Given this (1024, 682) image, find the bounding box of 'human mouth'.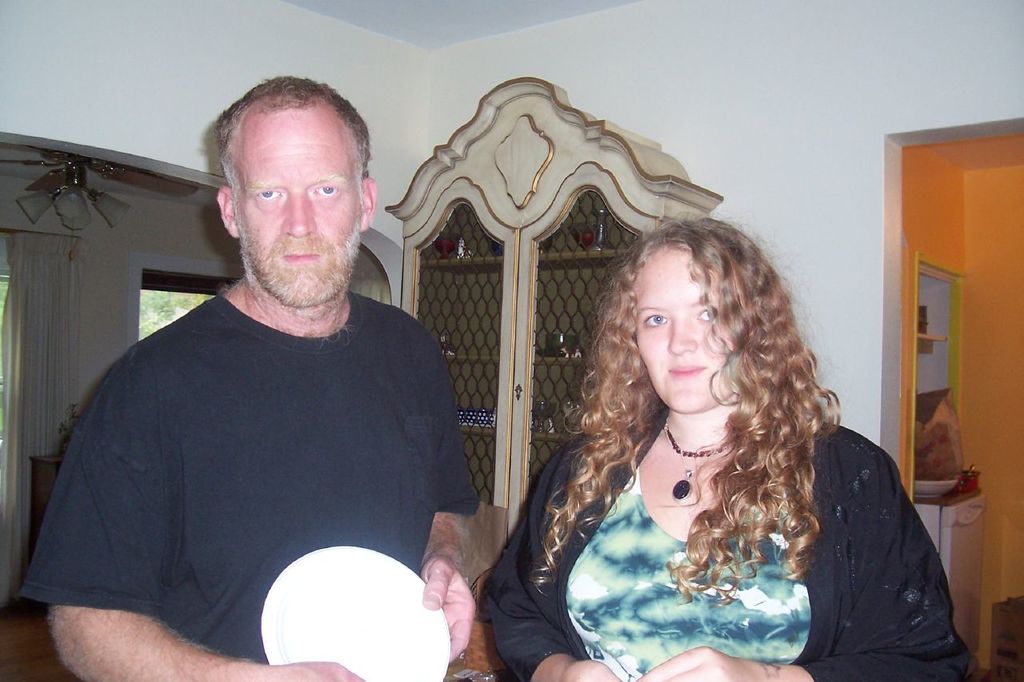
663,358,711,383.
